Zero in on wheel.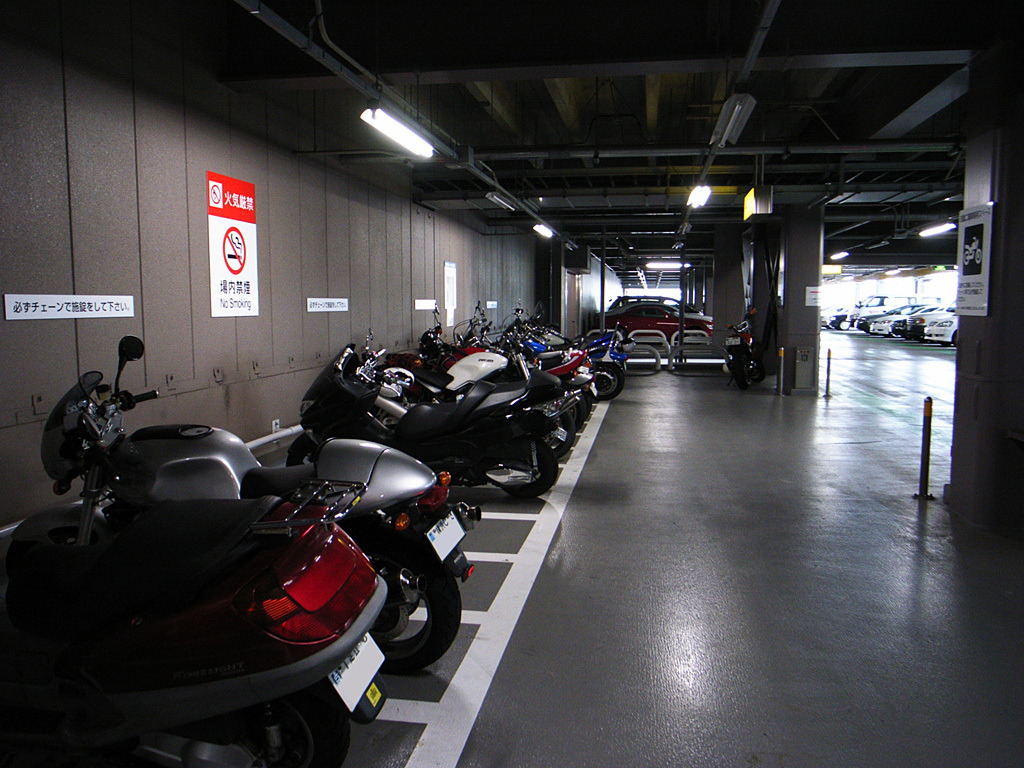
Zeroed in: left=566, top=395, right=579, bottom=431.
